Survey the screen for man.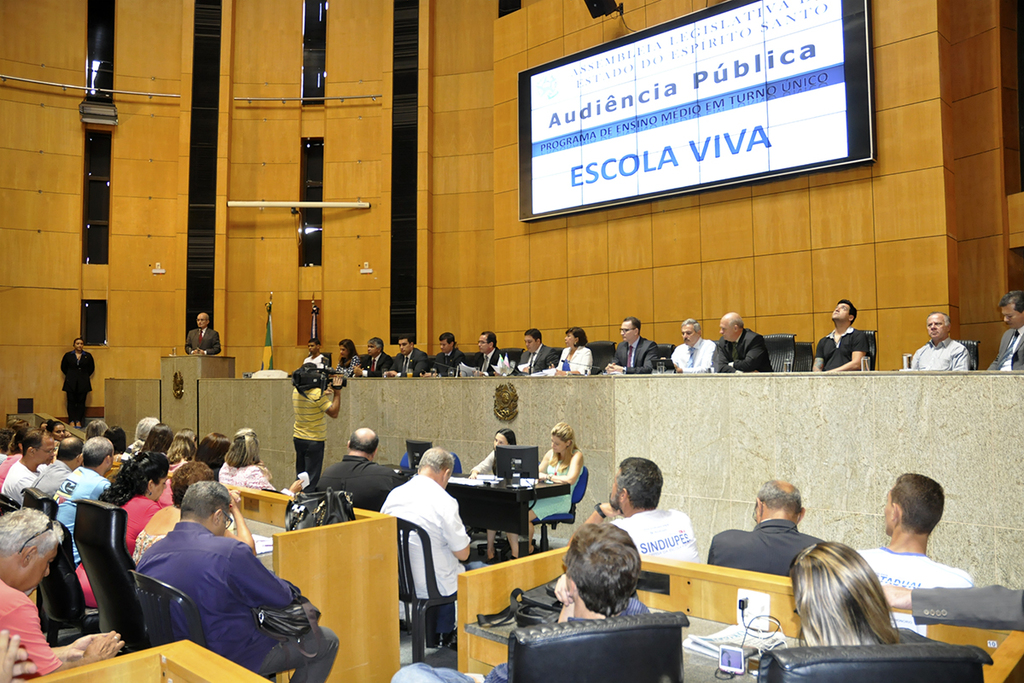
Survey found: 48/437/122/575.
